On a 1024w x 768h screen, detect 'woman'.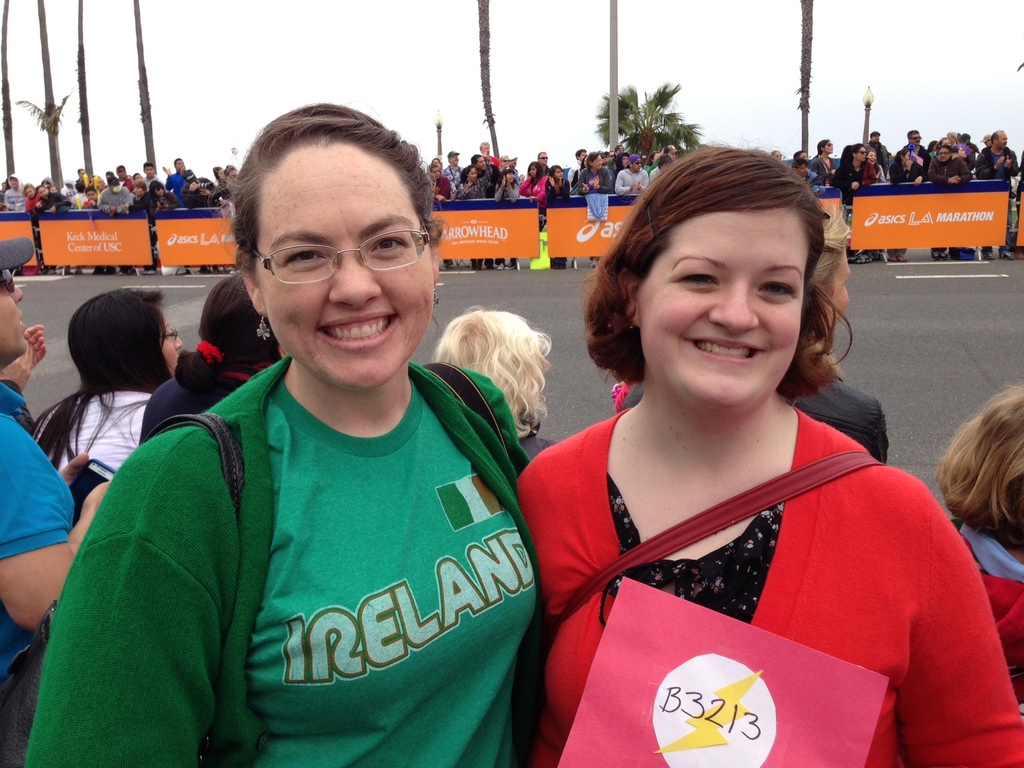
[929, 376, 1023, 710].
